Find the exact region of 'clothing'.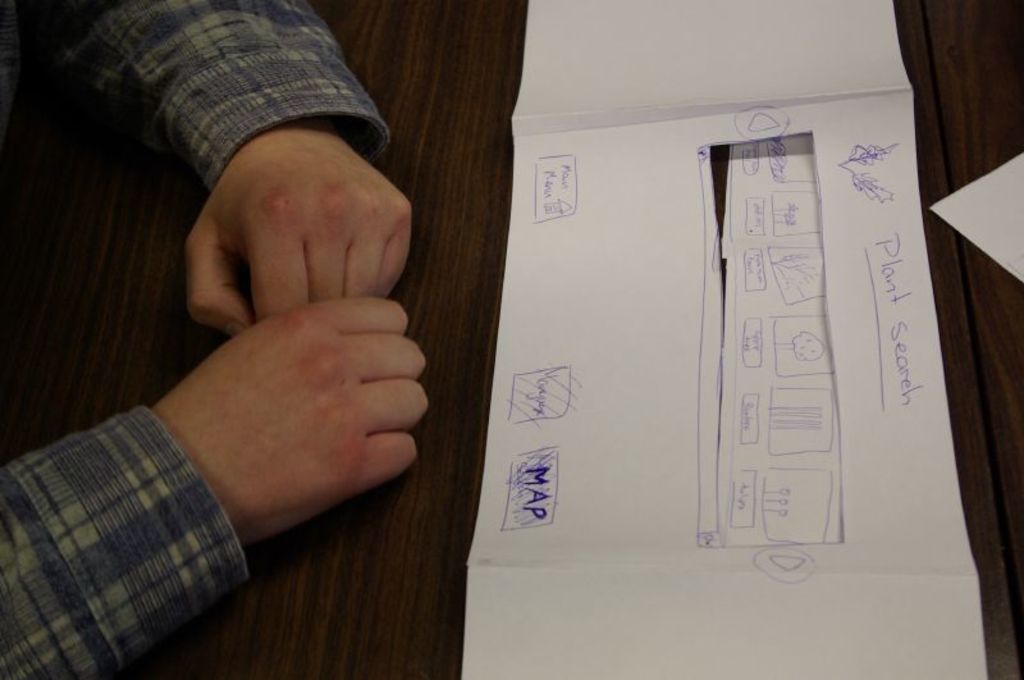
Exact region: left=3, top=410, right=252, bottom=679.
